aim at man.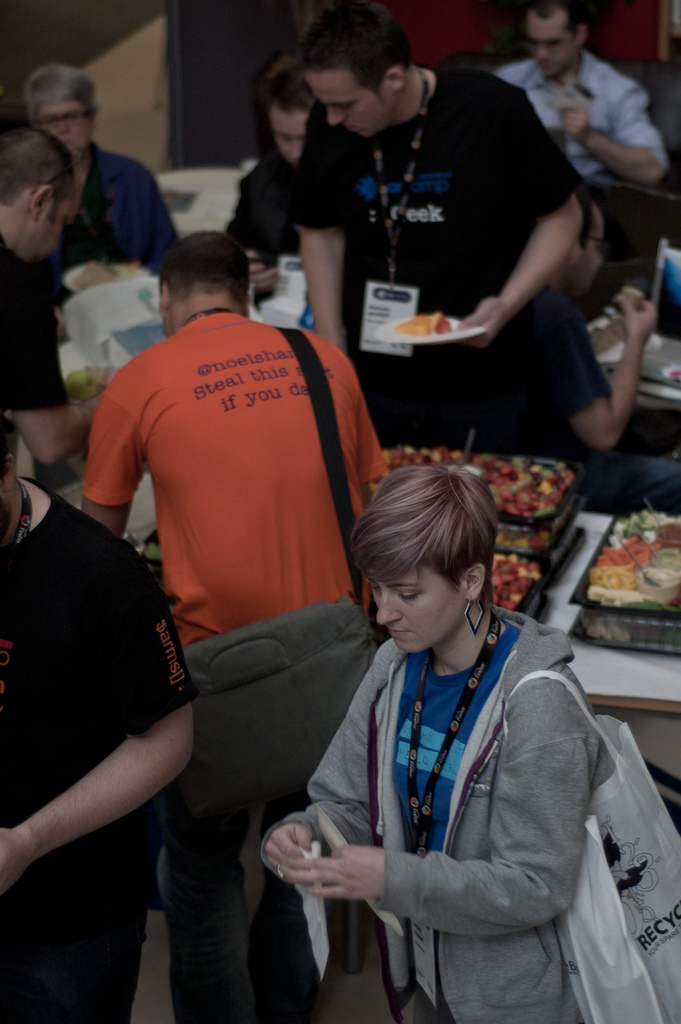
Aimed at [left=0, top=120, right=111, bottom=476].
